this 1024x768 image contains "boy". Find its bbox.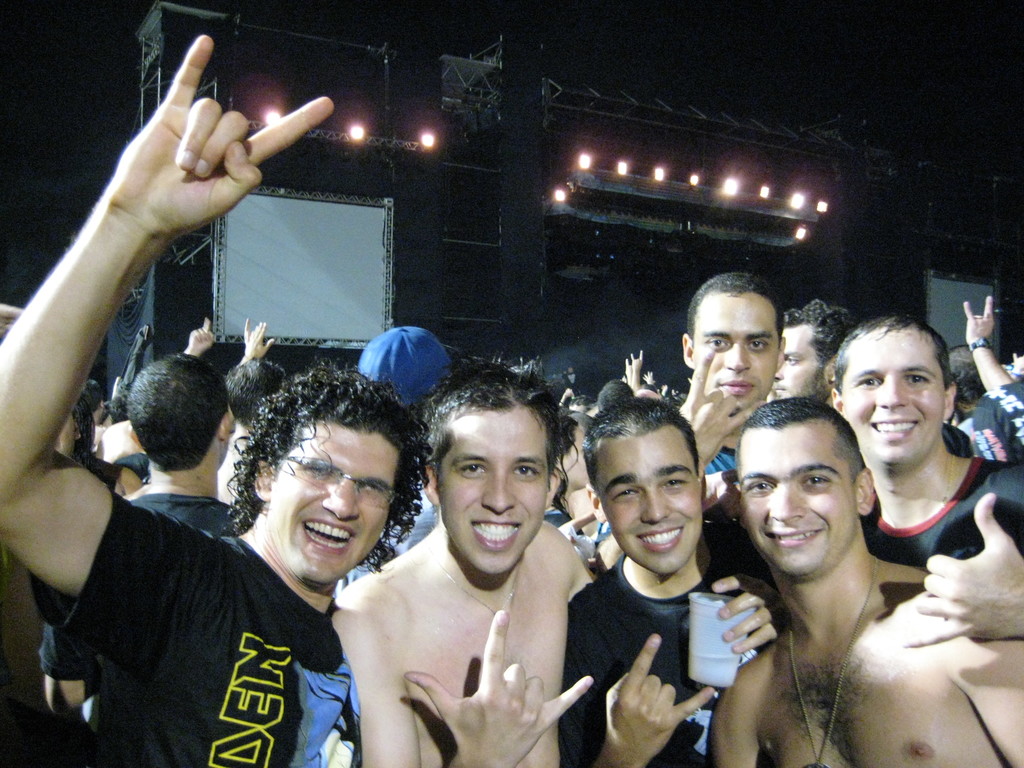
box(330, 356, 602, 767).
